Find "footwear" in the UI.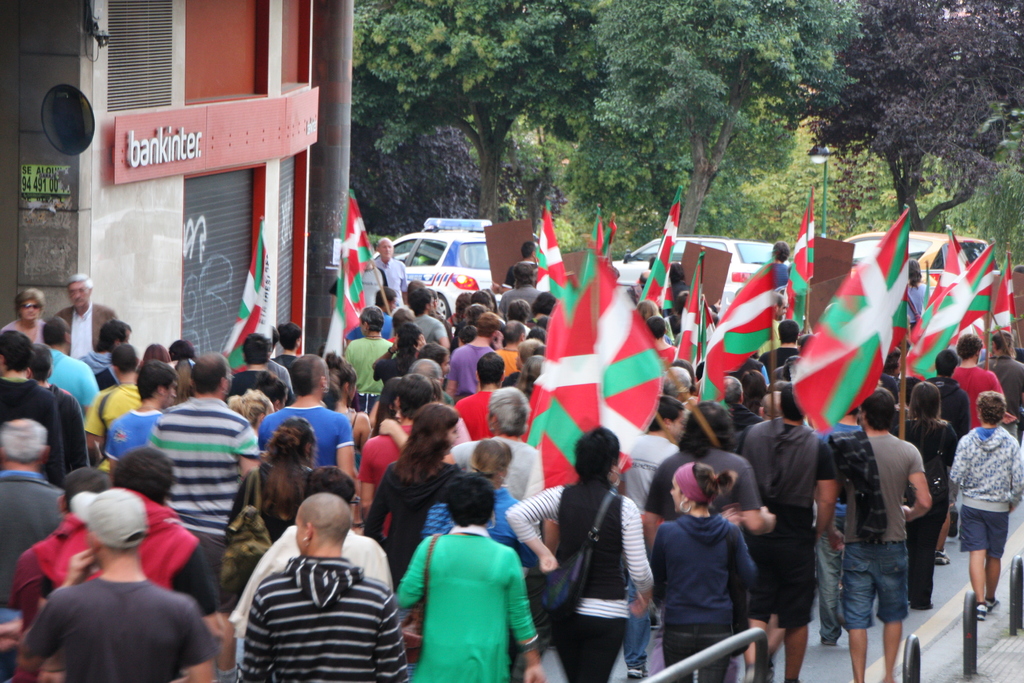
UI element at detection(932, 548, 952, 567).
